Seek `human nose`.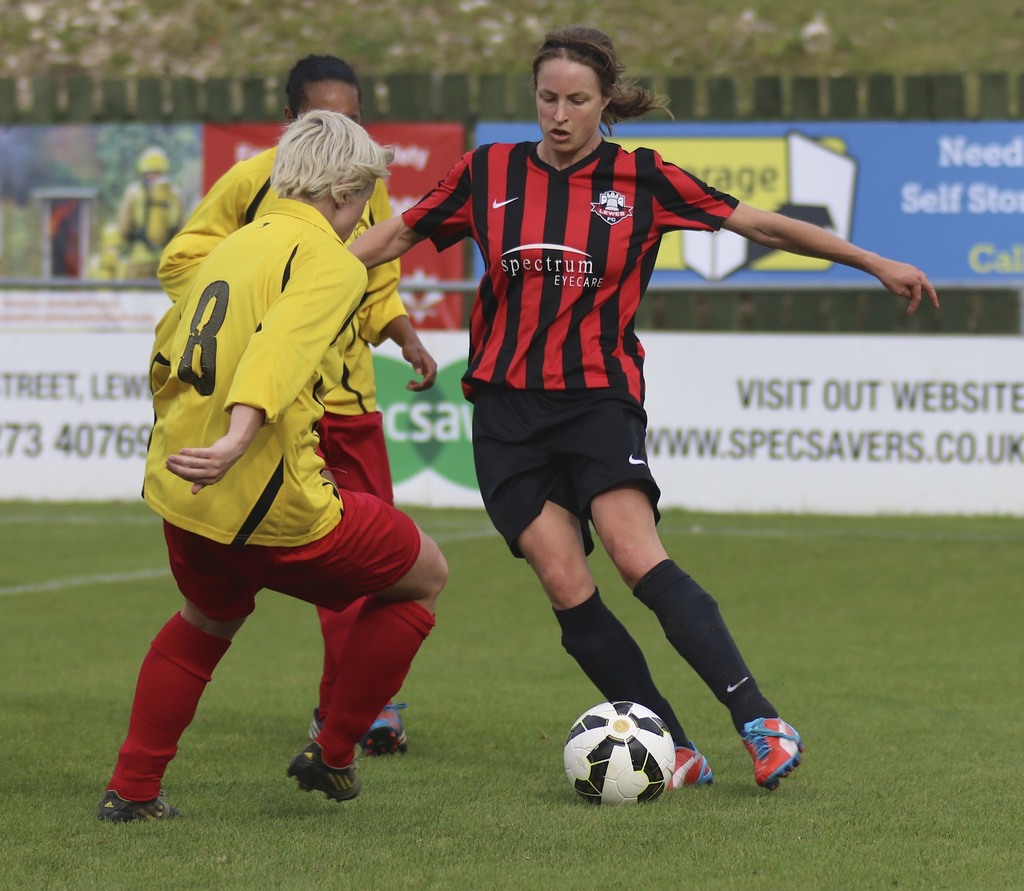
<box>554,98,572,125</box>.
